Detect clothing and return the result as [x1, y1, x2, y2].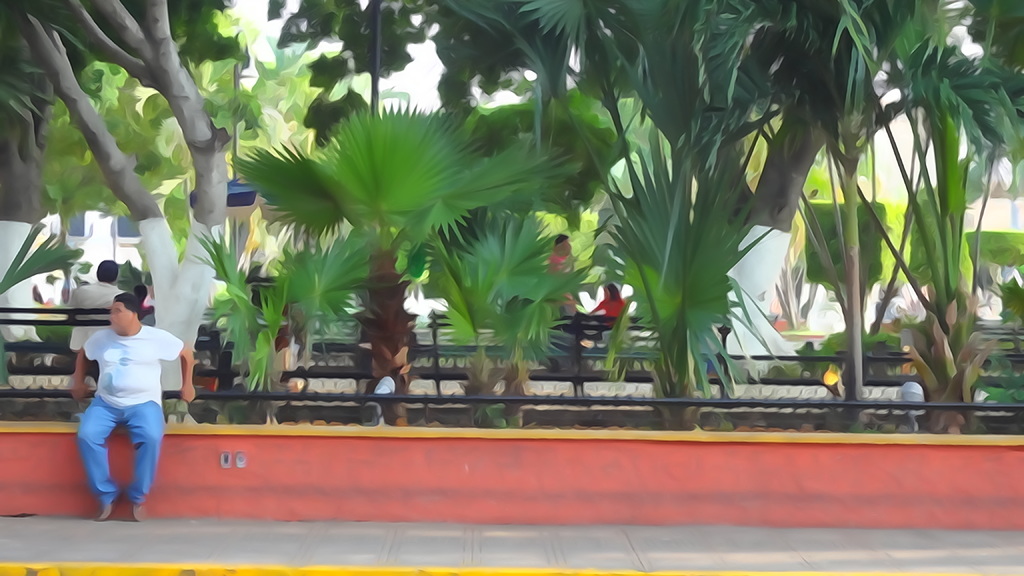
[71, 303, 170, 492].
